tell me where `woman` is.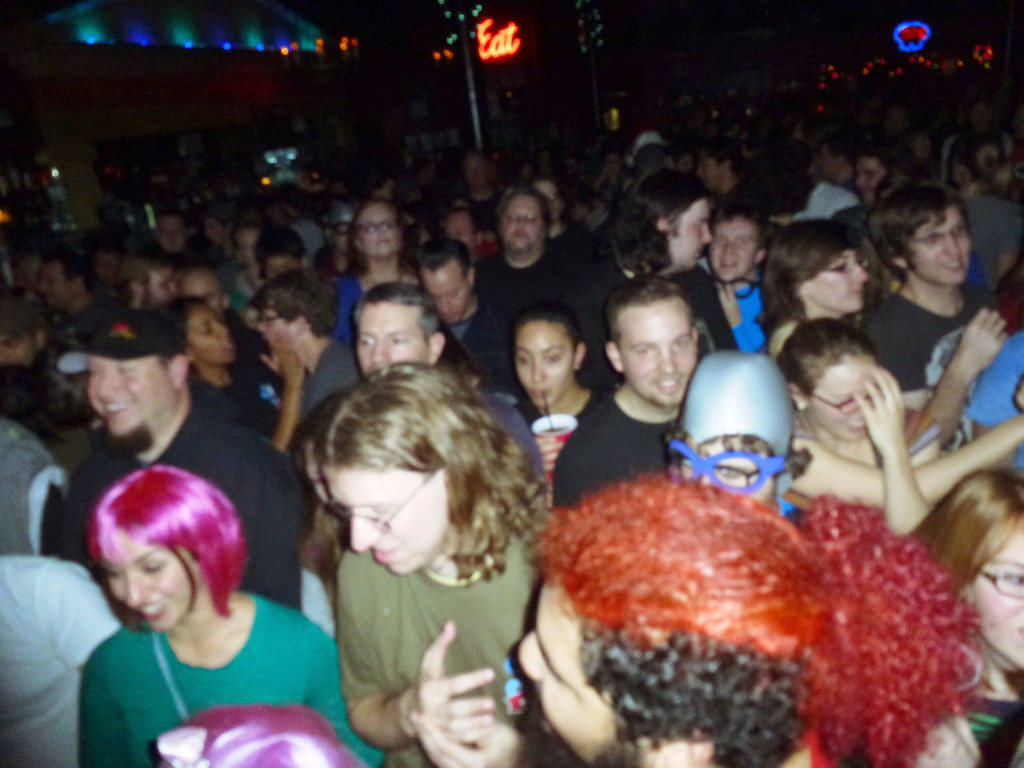
`woman` is at bbox(763, 227, 1007, 445).
